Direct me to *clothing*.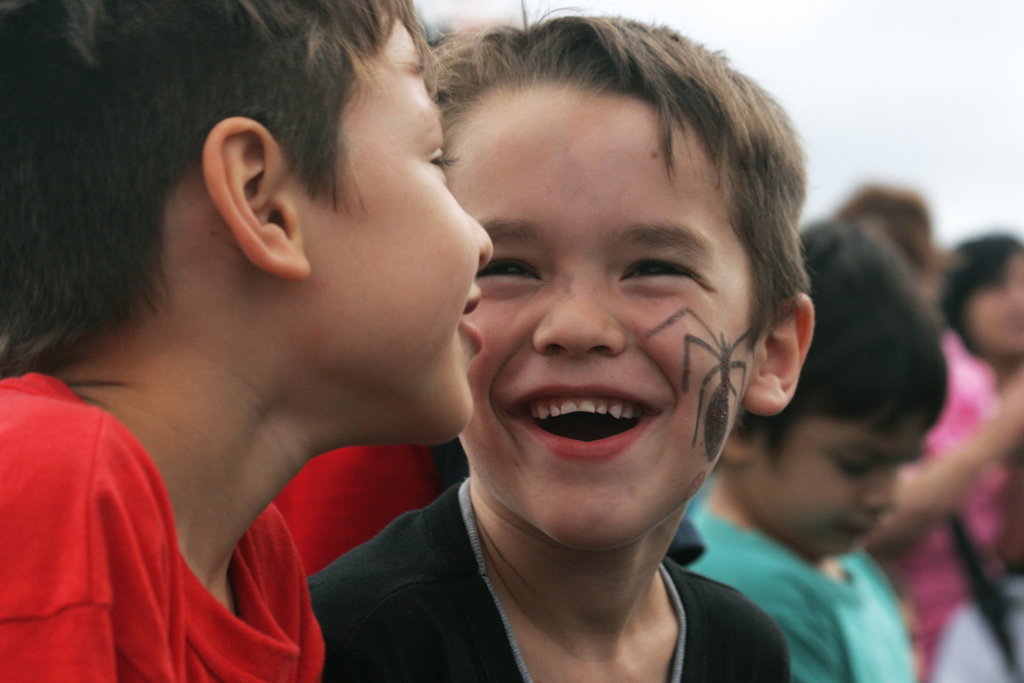
Direction: detection(879, 336, 1023, 682).
